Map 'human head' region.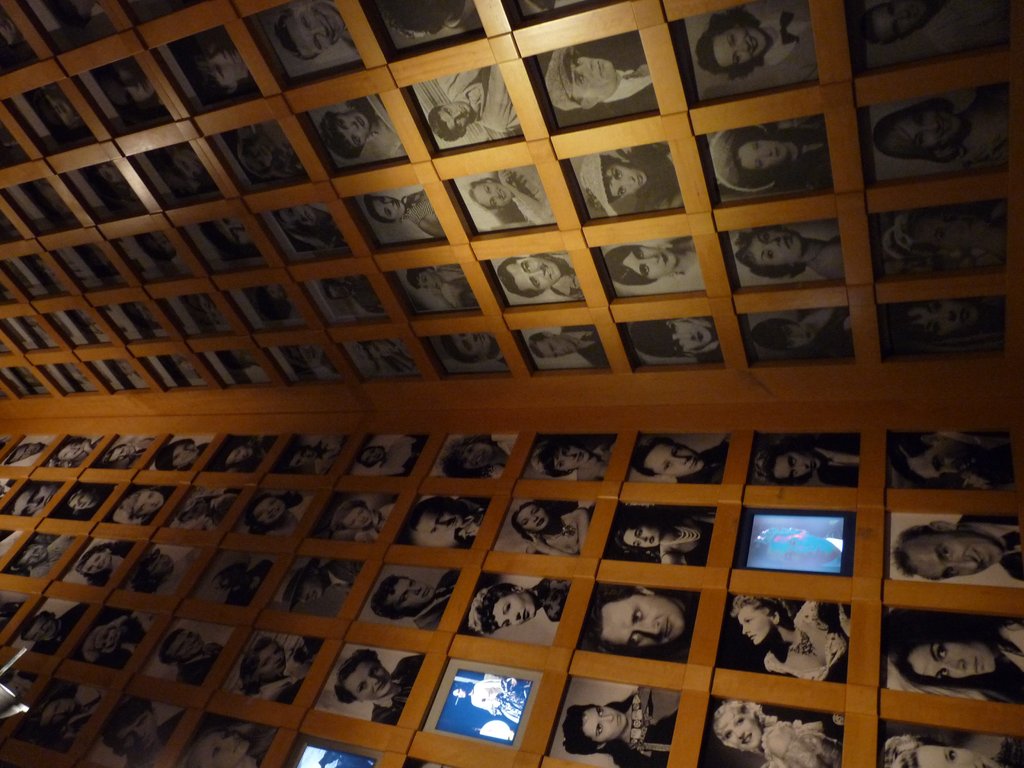
Mapped to <box>19,611,58,643</box>.
